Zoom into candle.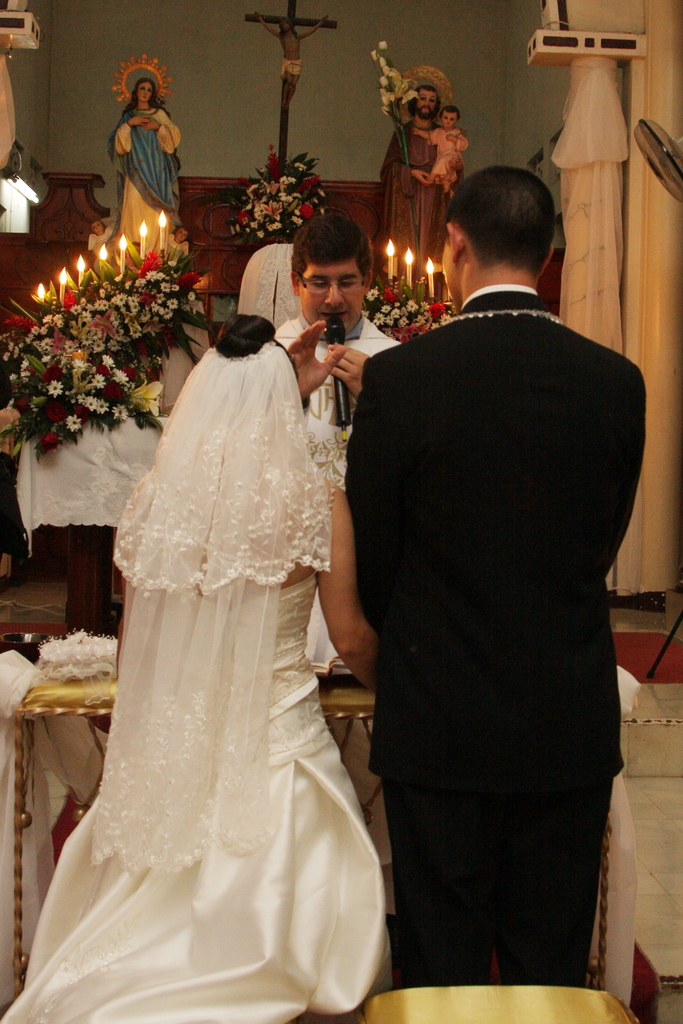
Zoom target: region(102, 244, 106, 279).
